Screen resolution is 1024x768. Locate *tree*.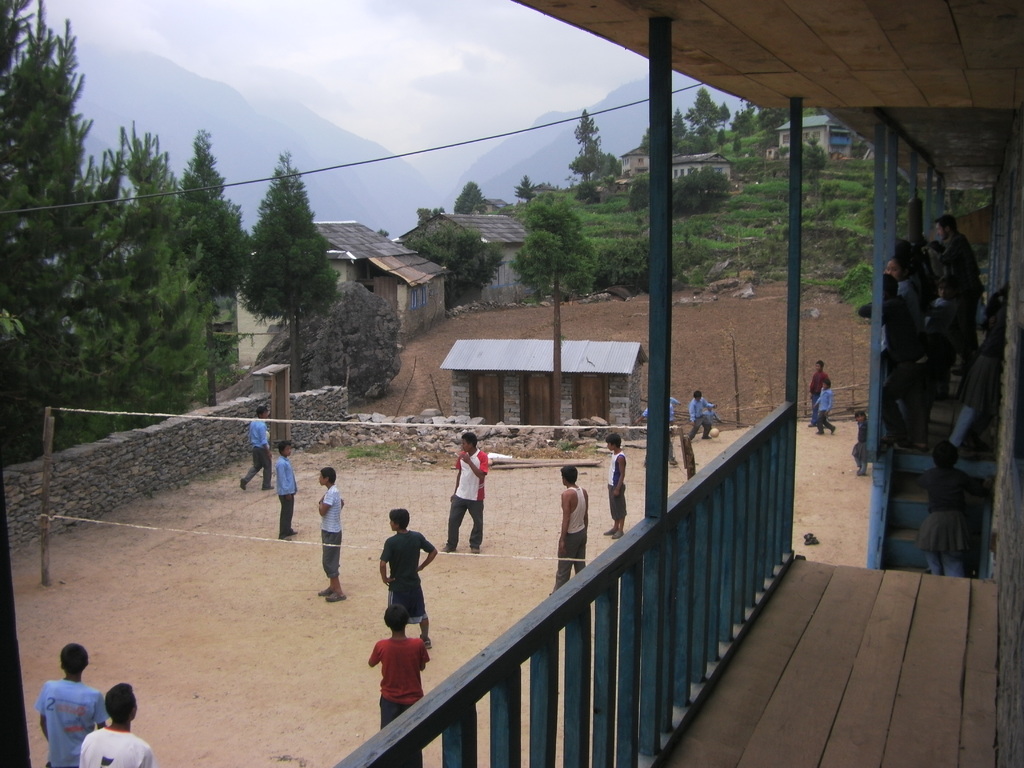
l=407, t=217, r=502, b=315.
